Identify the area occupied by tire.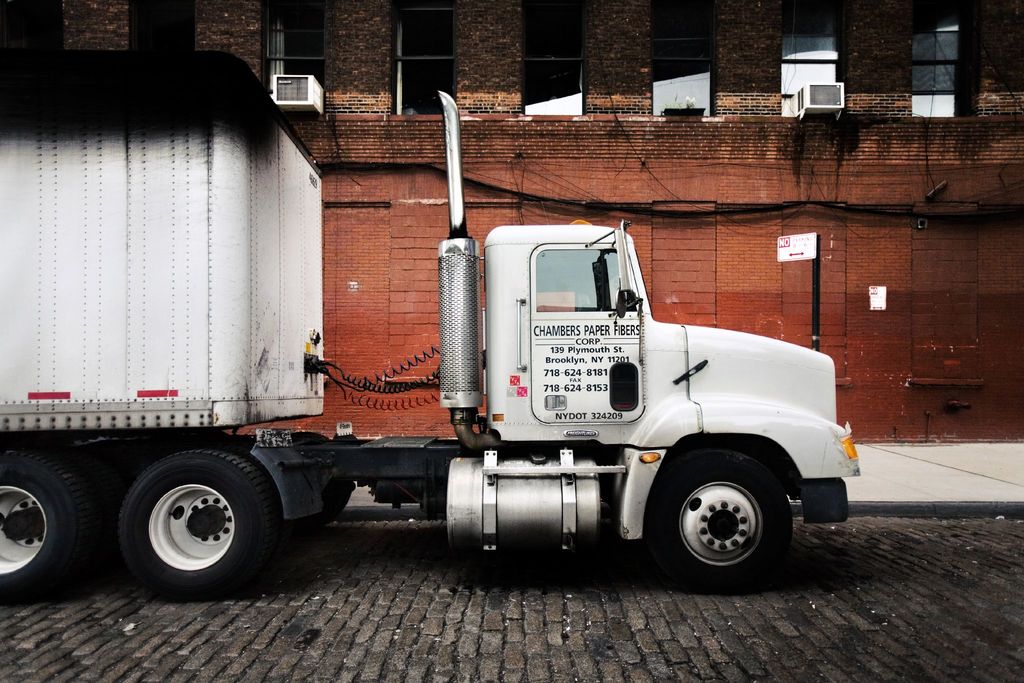
Area: bbox(287, 472, 355, 529).
